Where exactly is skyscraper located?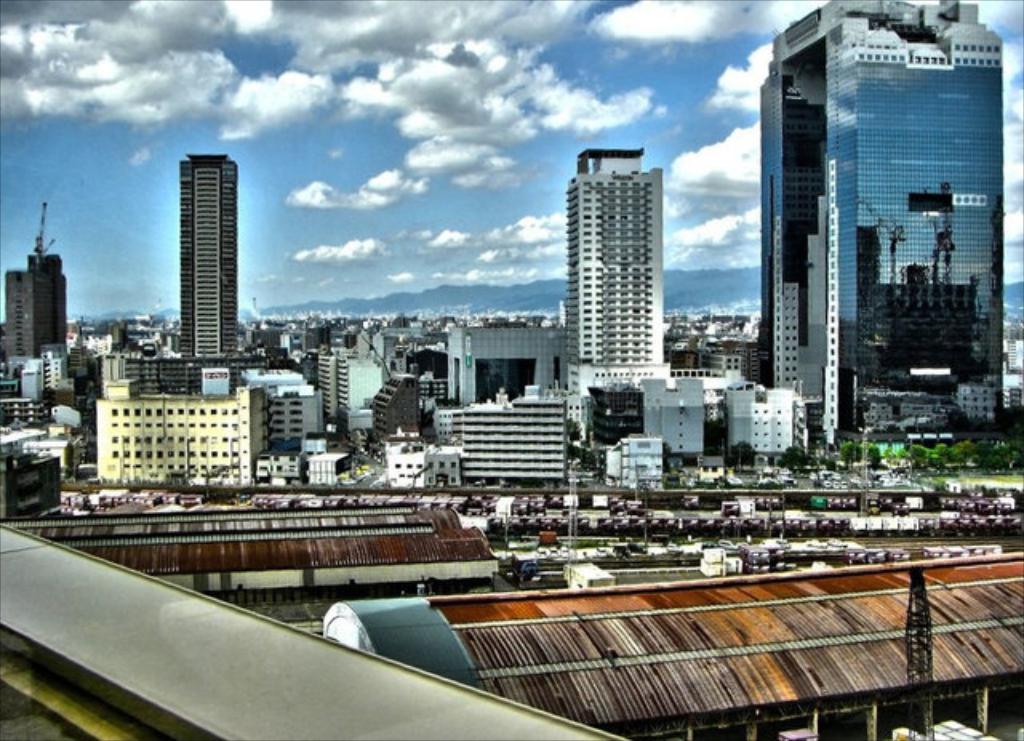
Its bounding box is select_region(178, 152, 237, 358).
